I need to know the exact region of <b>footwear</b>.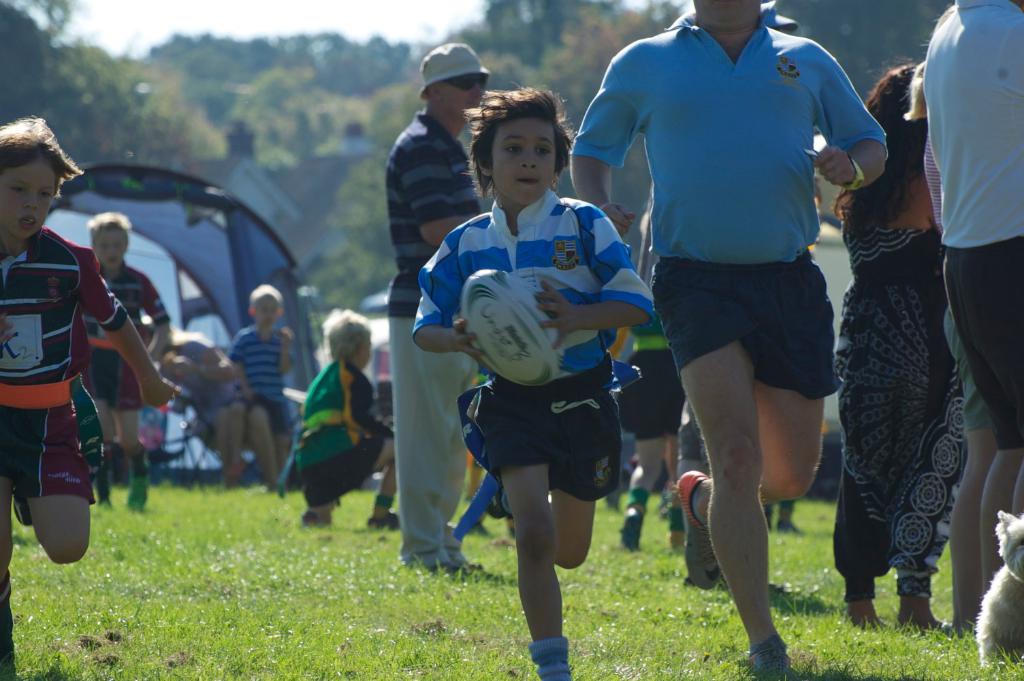
Region: [left=677, top=468, right=723, bottom=585].
